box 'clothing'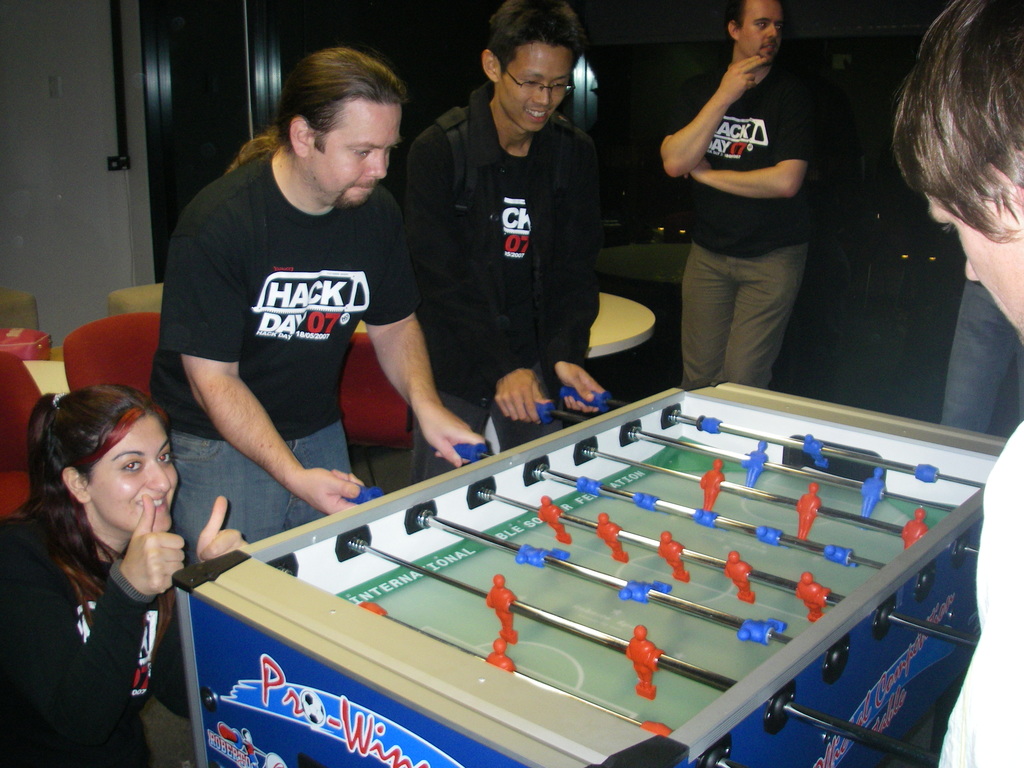
932 266 1023 438
